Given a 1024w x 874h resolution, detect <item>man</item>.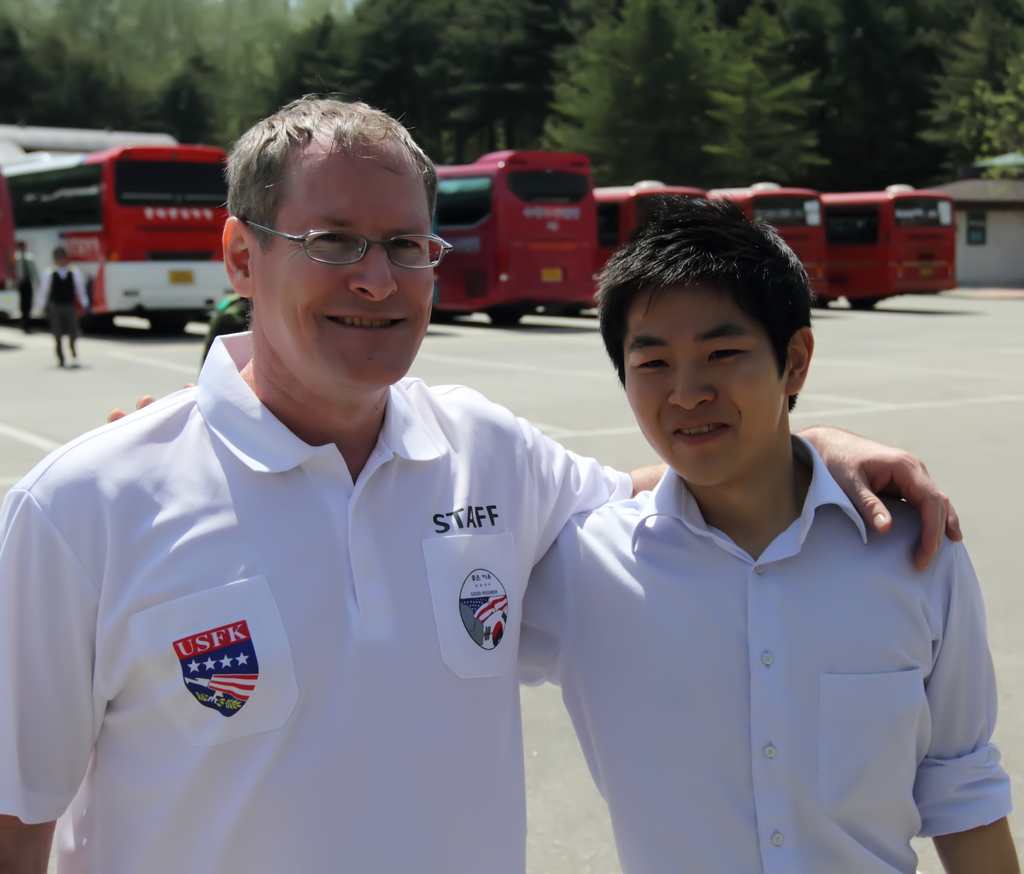
BBox(100, 193, 1023, 873).
